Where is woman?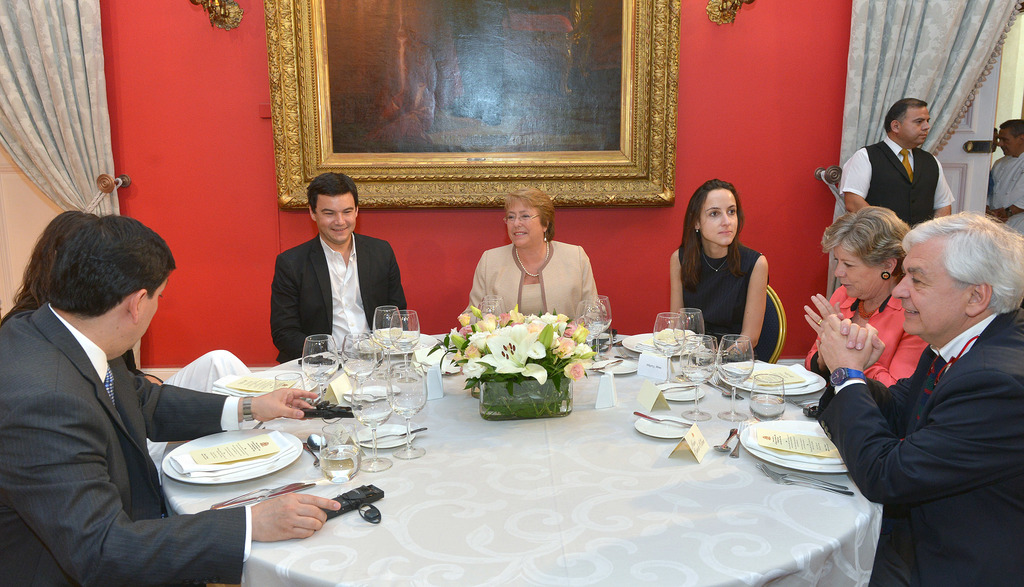
[458, 186, 604, 338].
